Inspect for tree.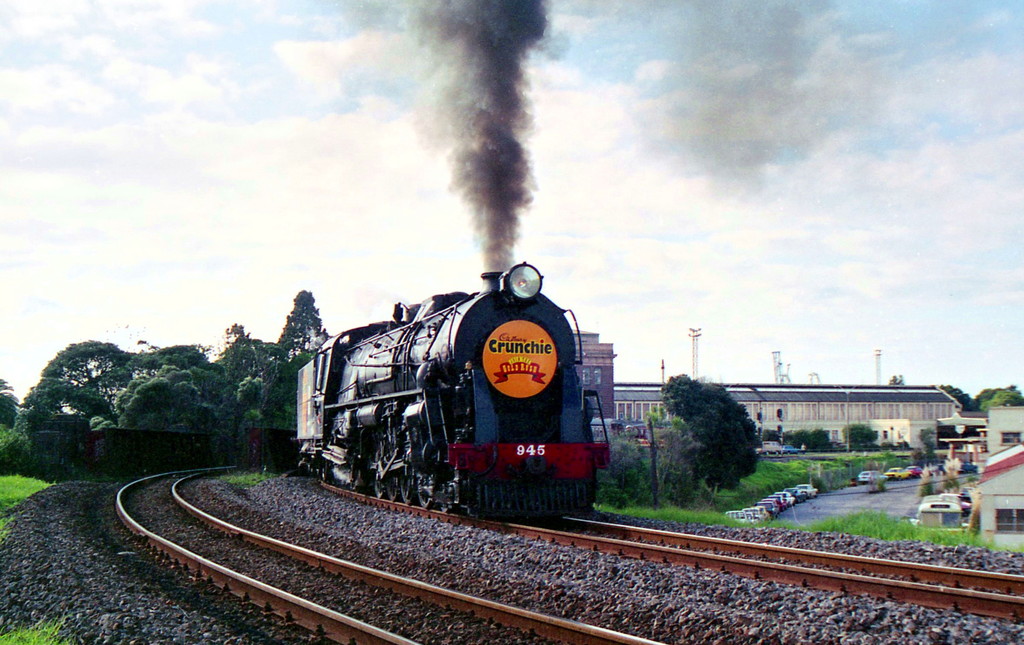
Inspection: bbox=(939, 383, 979, 417).
